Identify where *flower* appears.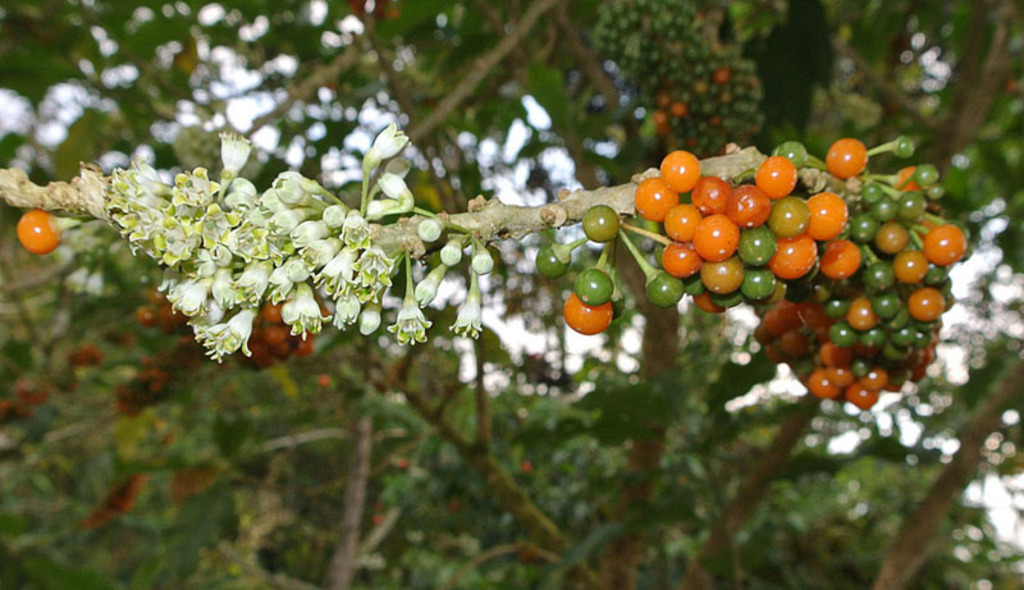
Appears at [384, 298, 429, 348].
